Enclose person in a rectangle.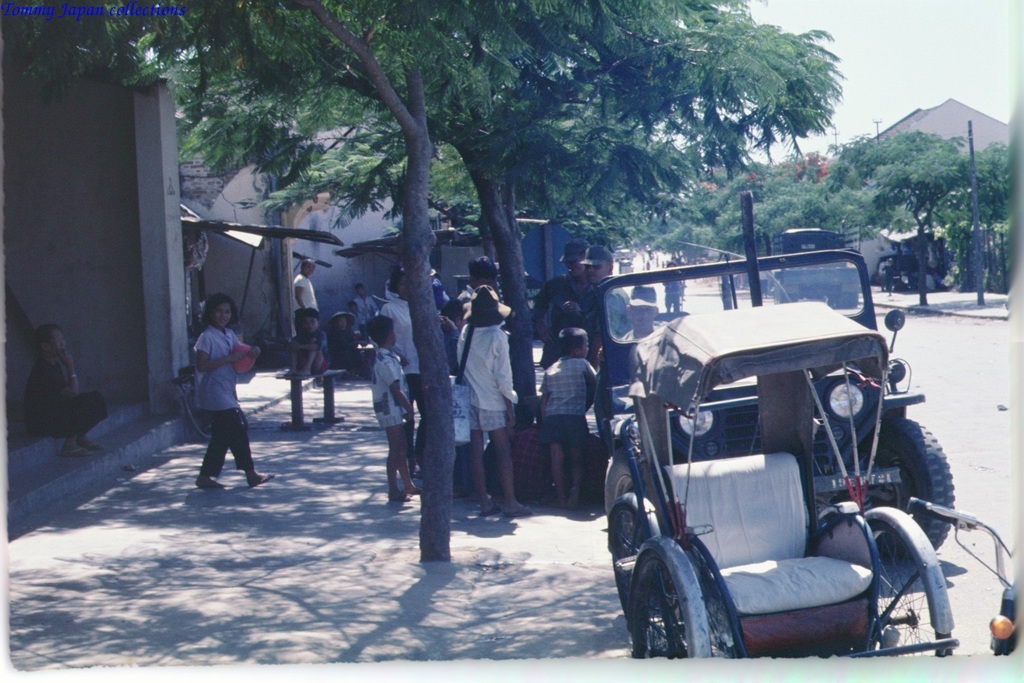
(x1=358, y1=281, x2=380, y2=316).
